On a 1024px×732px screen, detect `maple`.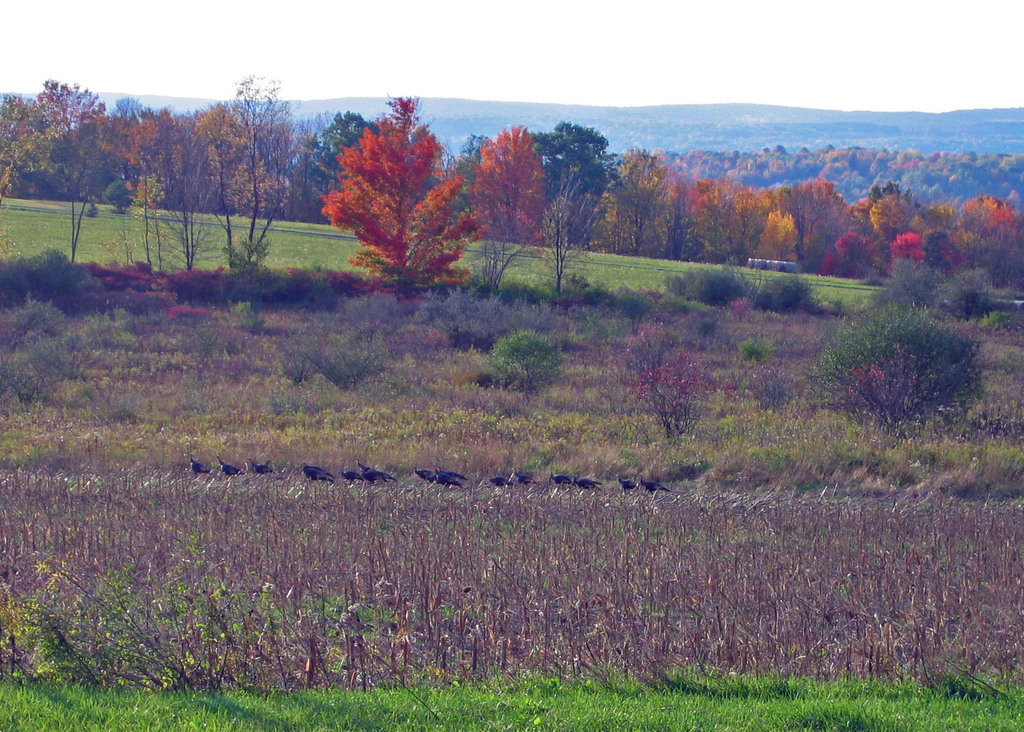
left=771, top=176, right=858, bottom=265.
